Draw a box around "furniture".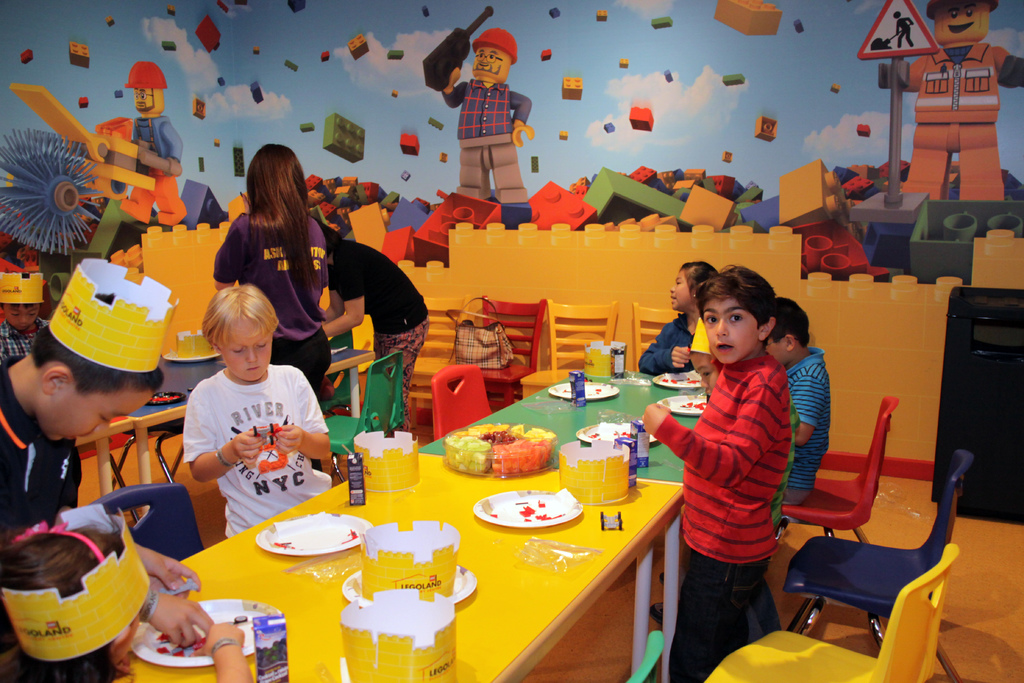
bbox(112, 370, 707, 682).
